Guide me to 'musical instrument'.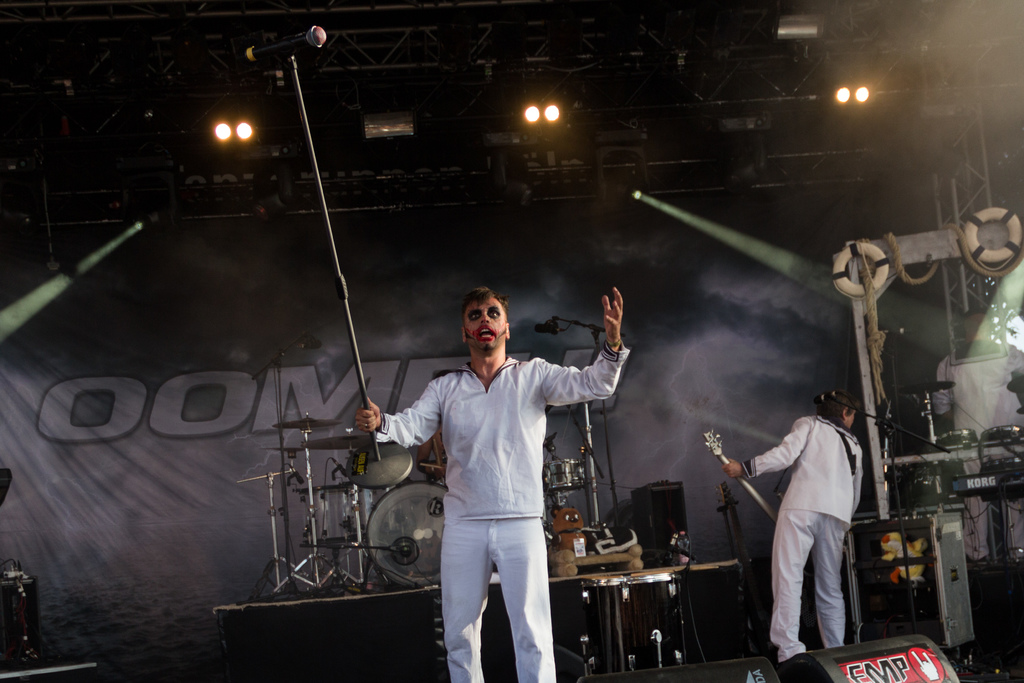
Guidance: 540,448,589,491.
